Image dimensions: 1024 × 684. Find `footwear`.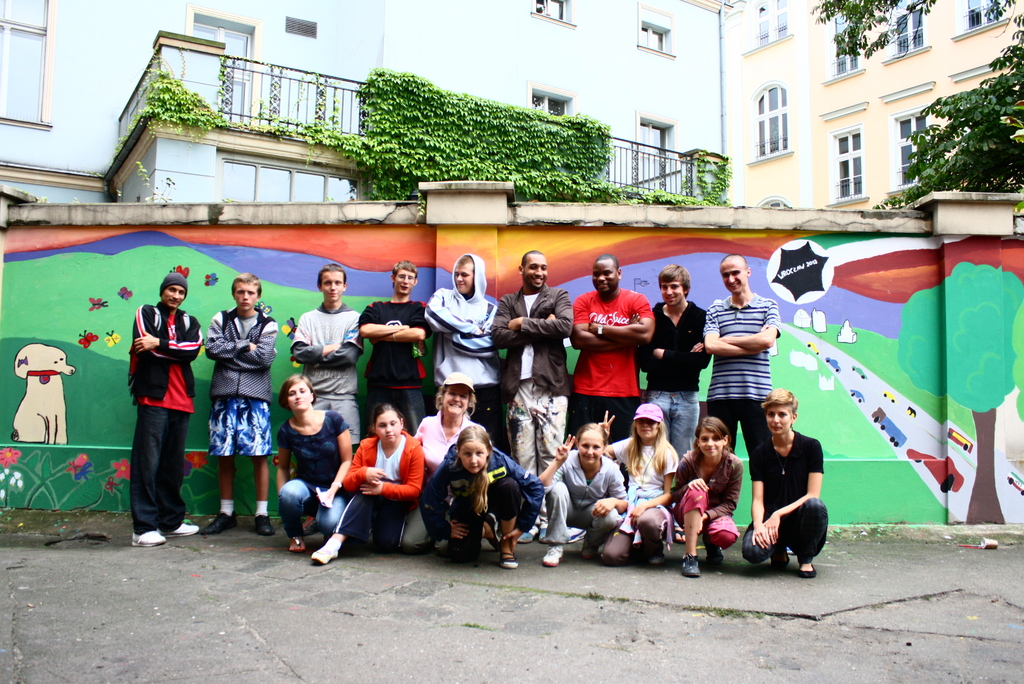
[x1=707, y1=548, x2=724, y2=573].
